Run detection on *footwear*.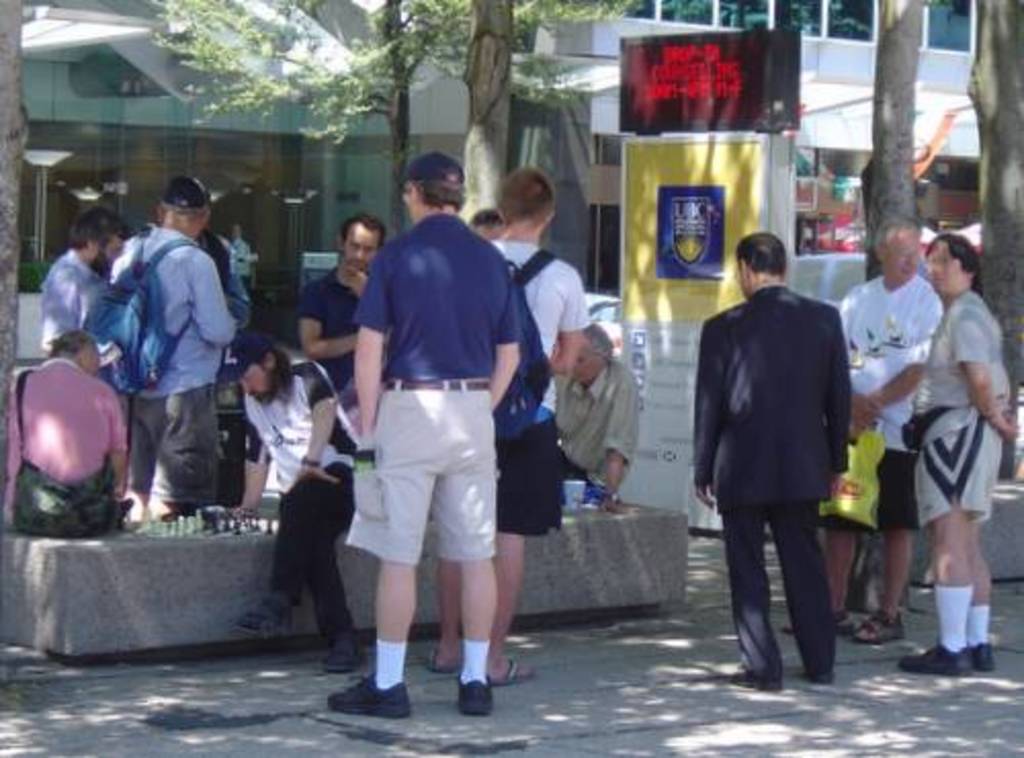
Result: (x1=326, y1=635, x2=365, y2=672).
